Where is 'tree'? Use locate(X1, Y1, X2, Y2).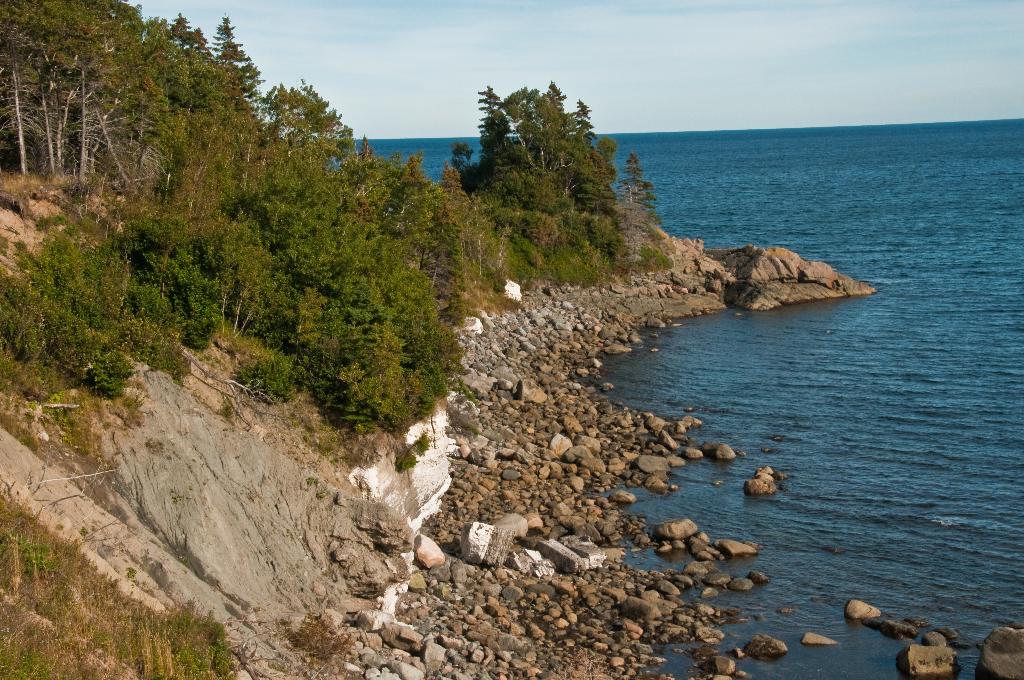
locate(475, 66, 641, 259).
